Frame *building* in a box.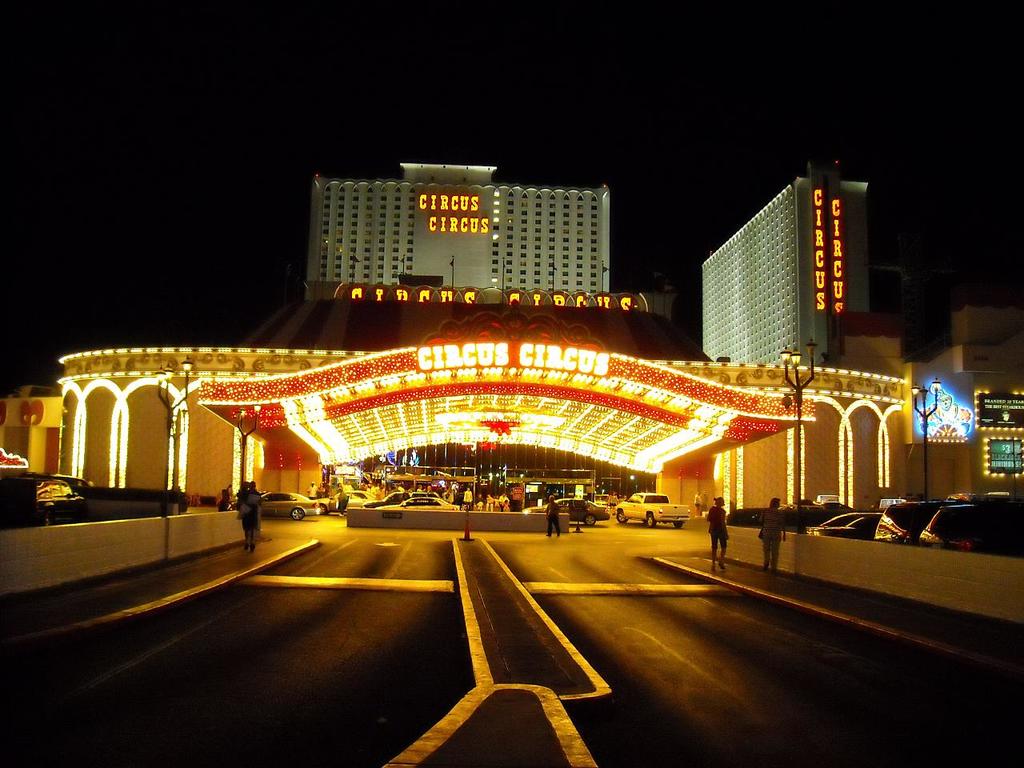
(x1=13, y1=310, x2=914, y2=526).
